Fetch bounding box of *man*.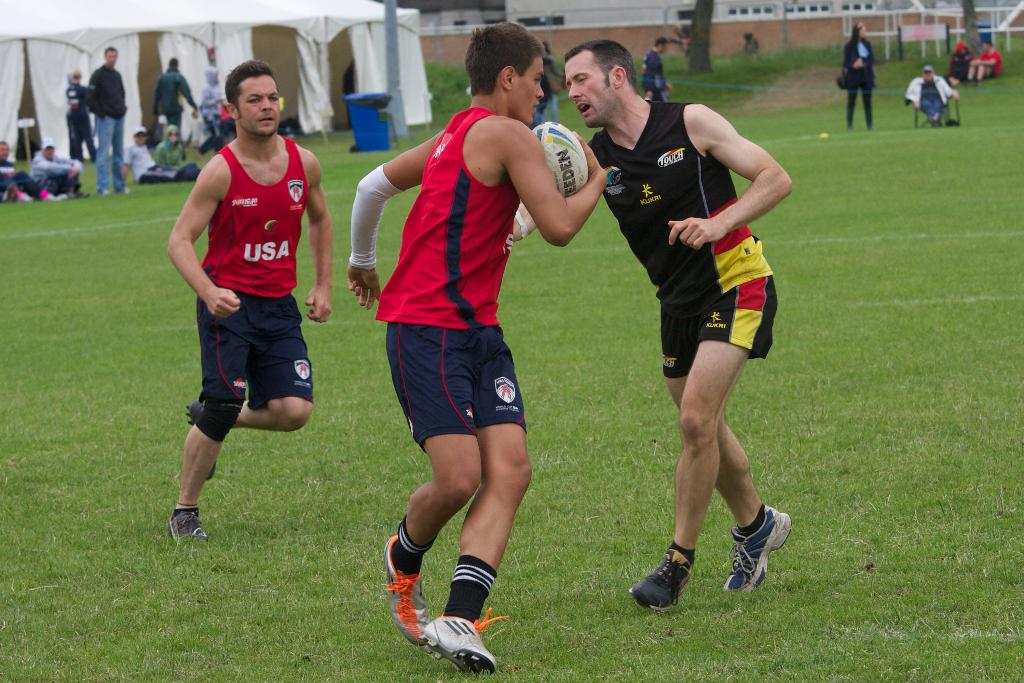
Bbox: [155, 53, 199, 131].
